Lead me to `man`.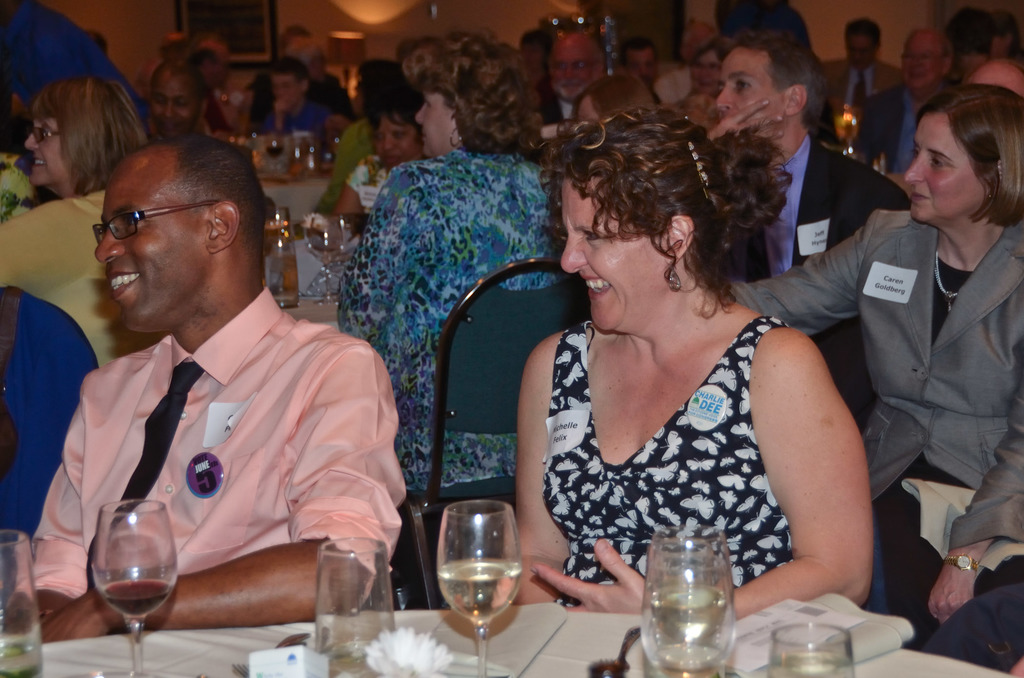
Lead to bbox=(250, 59, 337, 140).
